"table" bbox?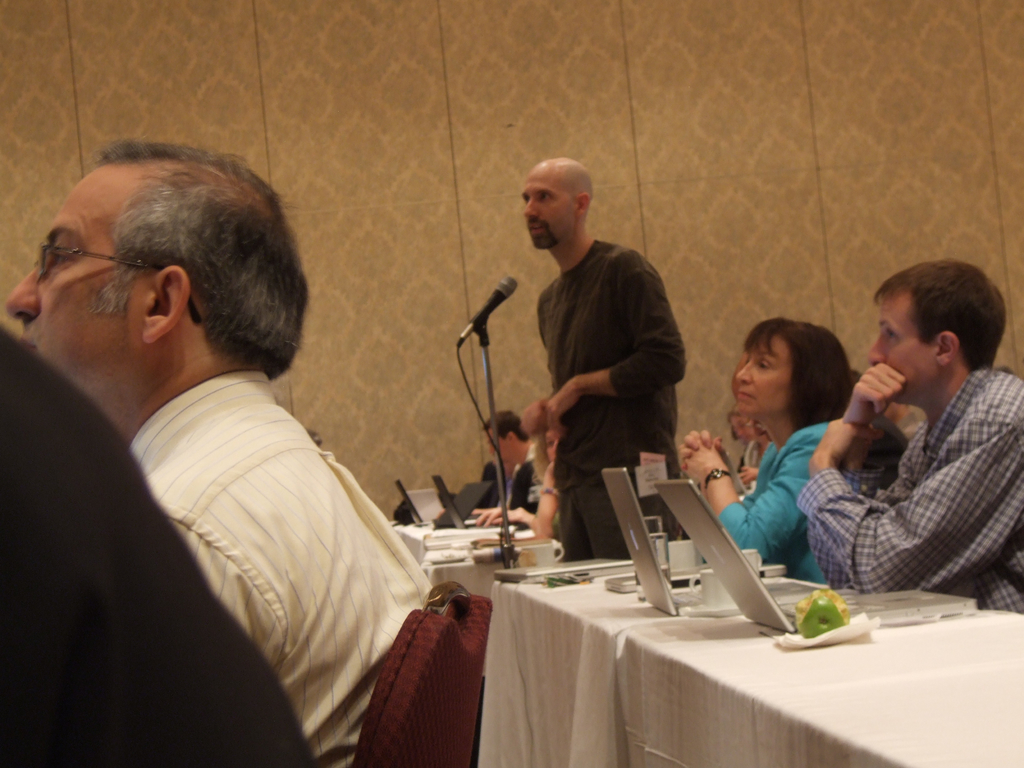
(left=621, top=606, right=1023, bottom=767)
